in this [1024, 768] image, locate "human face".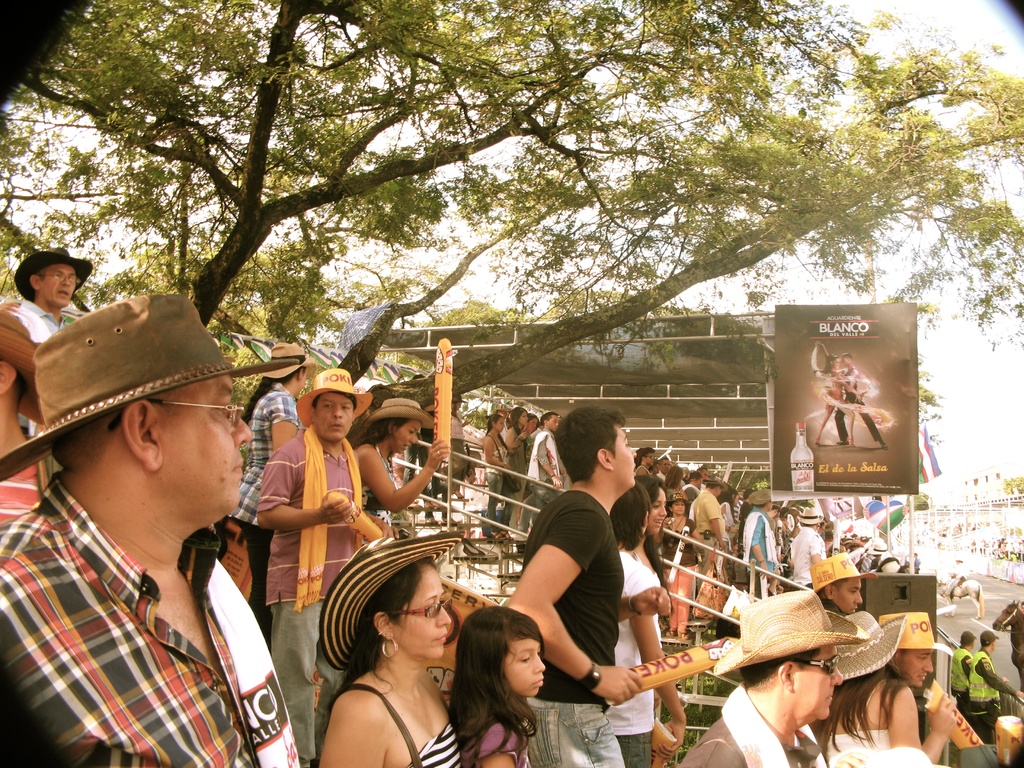
Bounding box: bbox=[36, 260, 79, 304].
